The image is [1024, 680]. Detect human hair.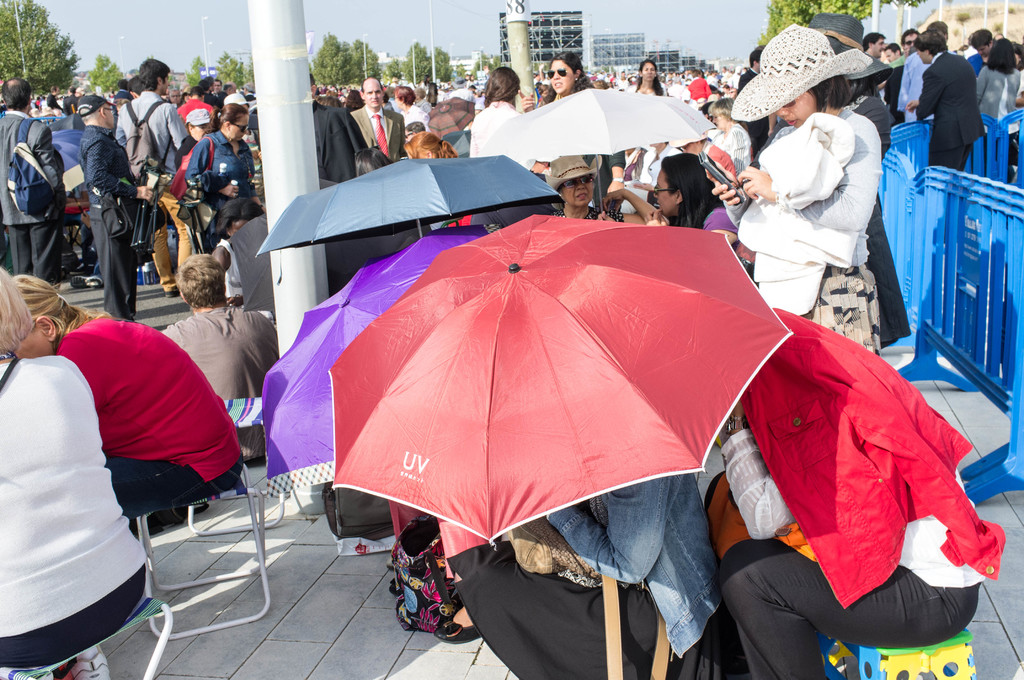
Detection: [205,101,246,135].
